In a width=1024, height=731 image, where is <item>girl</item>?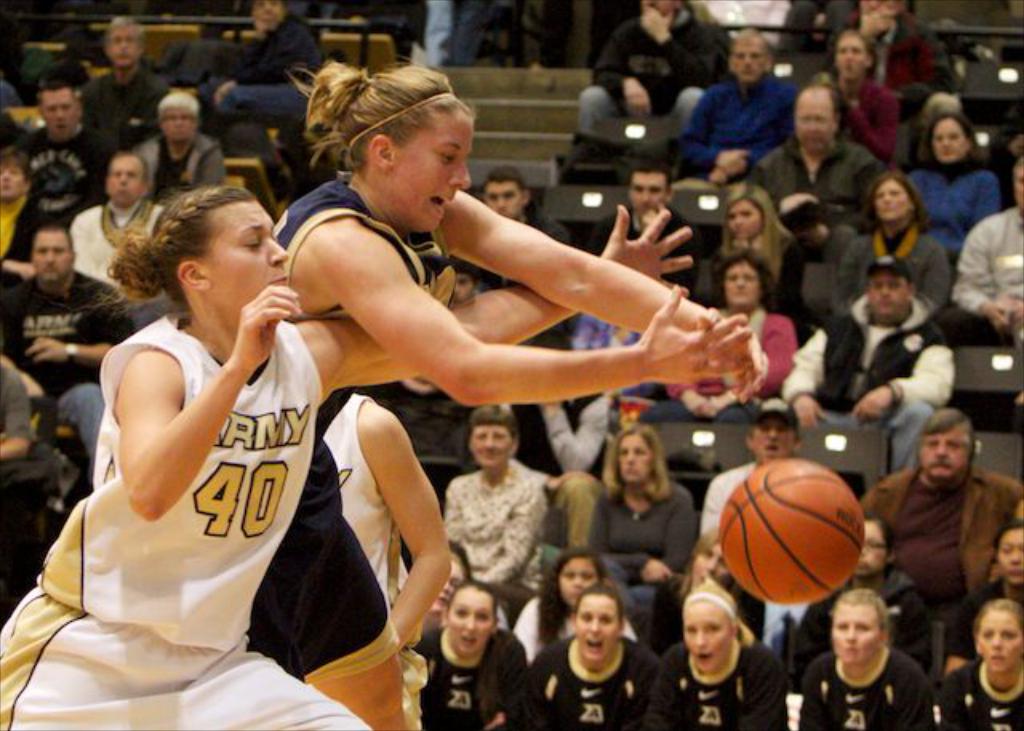
detection(650, 593, 773, 729).
